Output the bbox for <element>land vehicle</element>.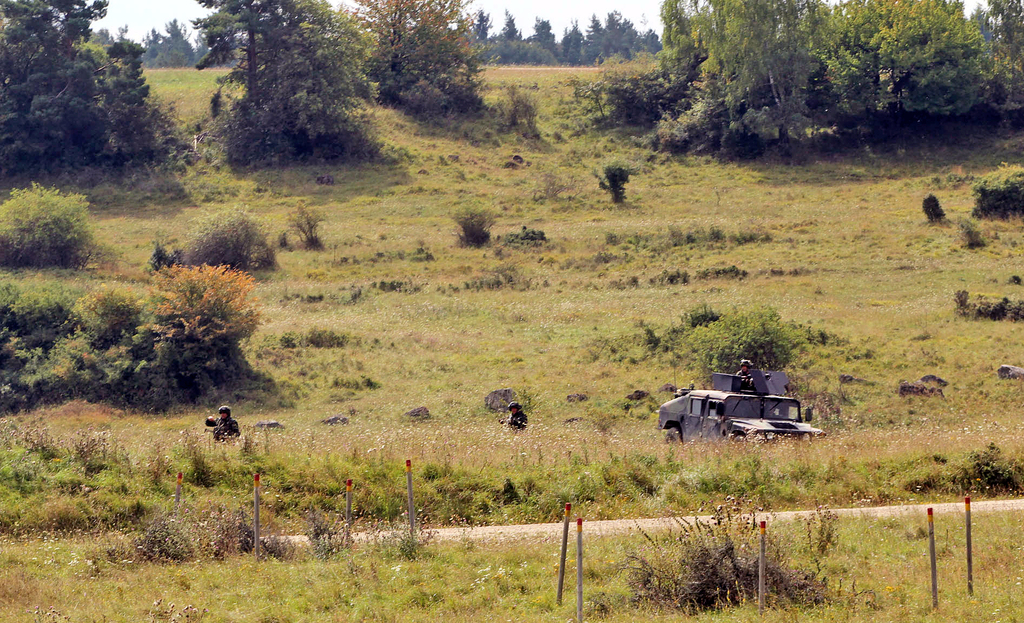
pyautogui.locateOnScreen(658, 365, 828, 449).
